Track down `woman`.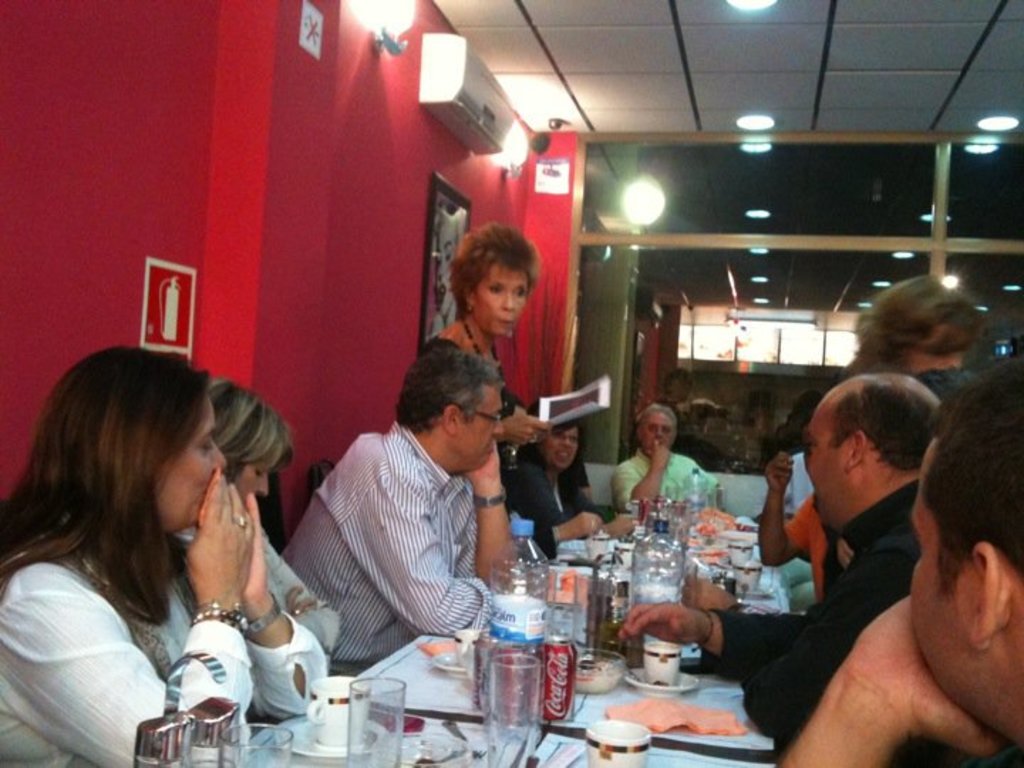
Tracked to x1=511 y1=421 x2=612 y2=559.
